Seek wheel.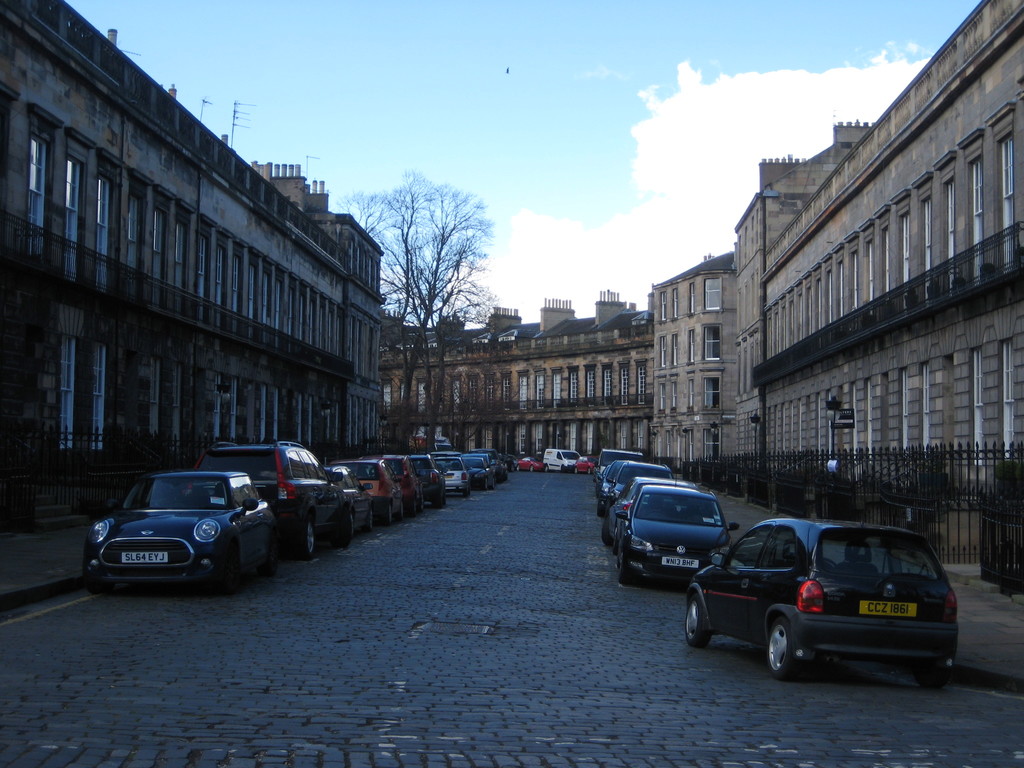
767,620,798,675.
